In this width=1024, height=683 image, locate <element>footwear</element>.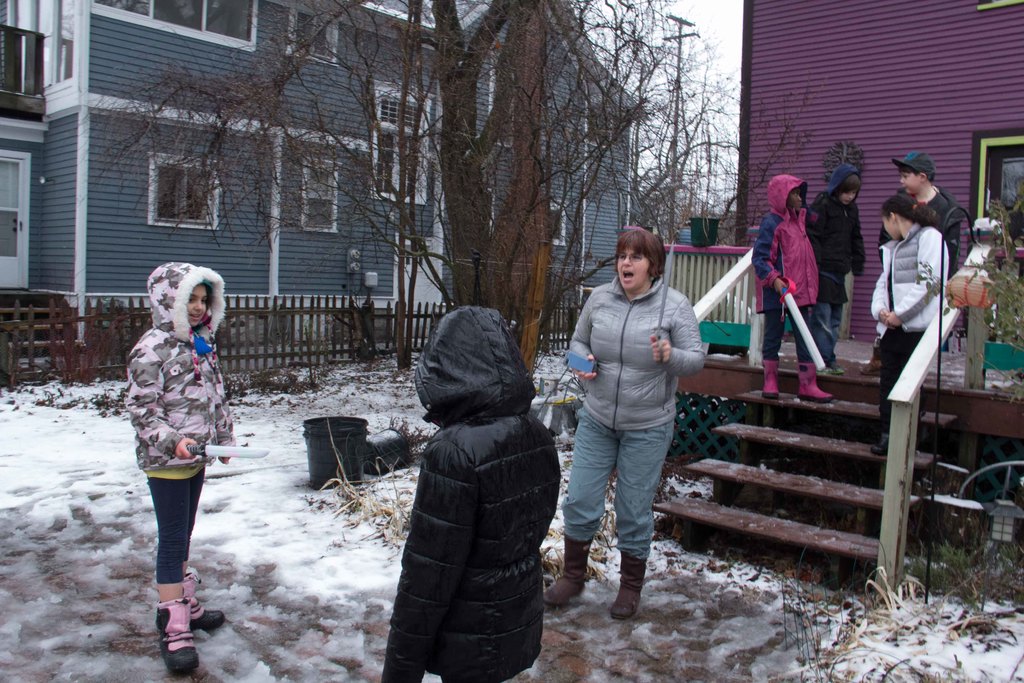
Bounding box: l=609, t=552, r=645, b=622.
